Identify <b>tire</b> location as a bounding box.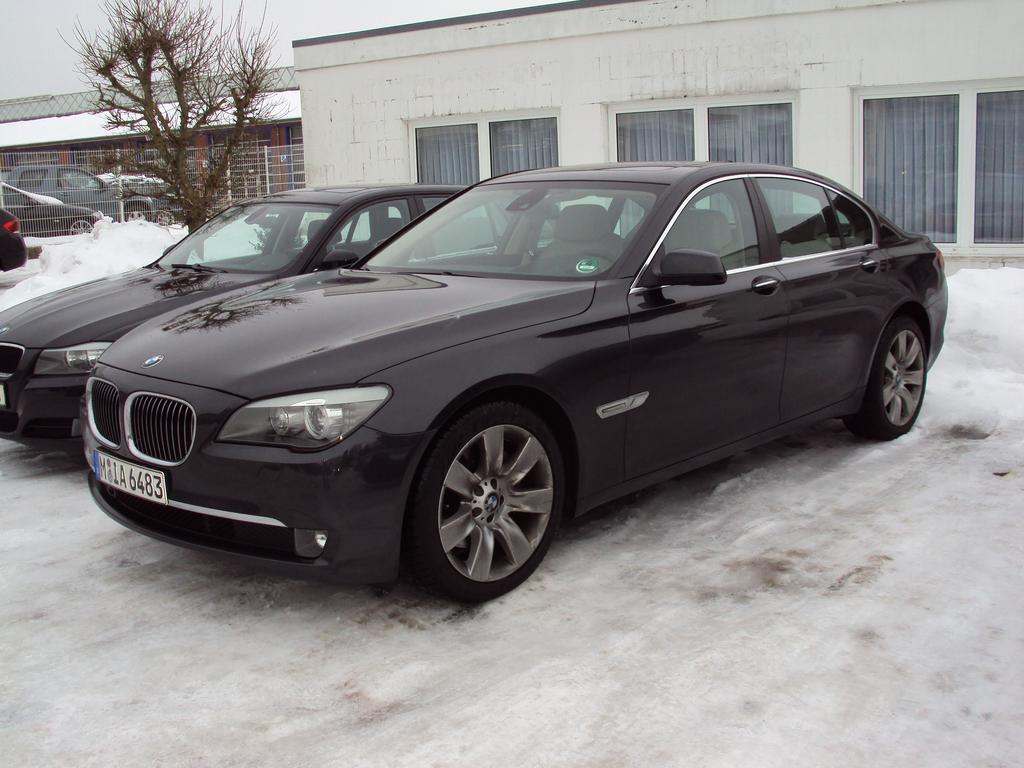
843, 307, 926, 442.
